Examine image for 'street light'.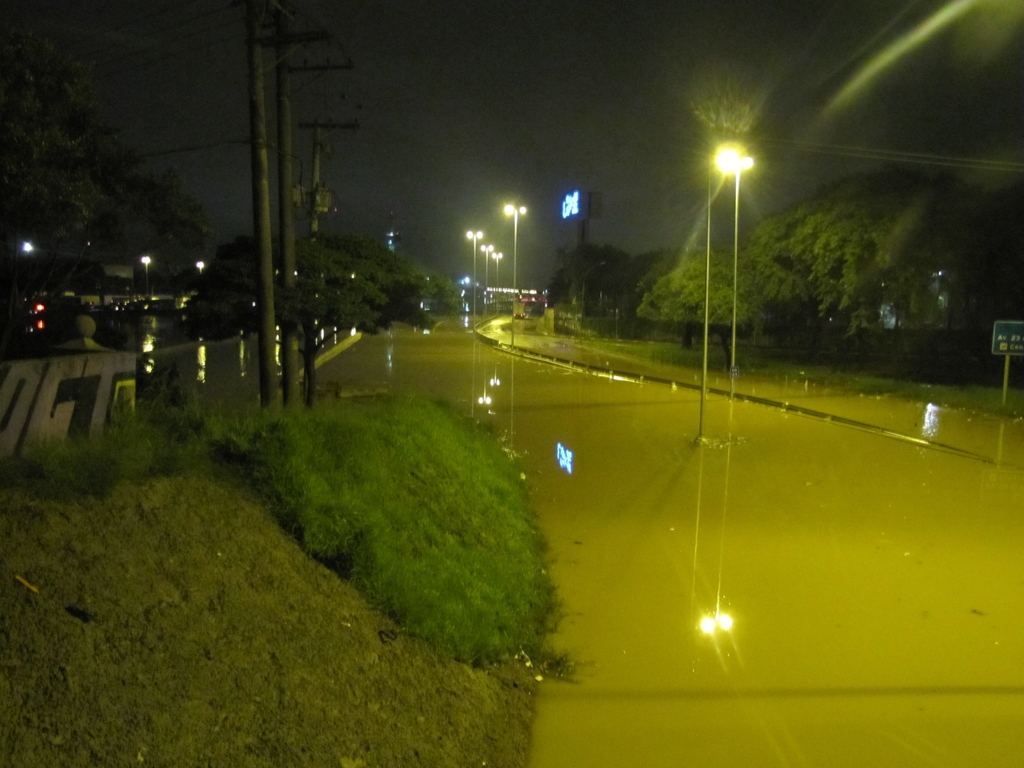
Examination result: crop(138, 252, 153, 299).
